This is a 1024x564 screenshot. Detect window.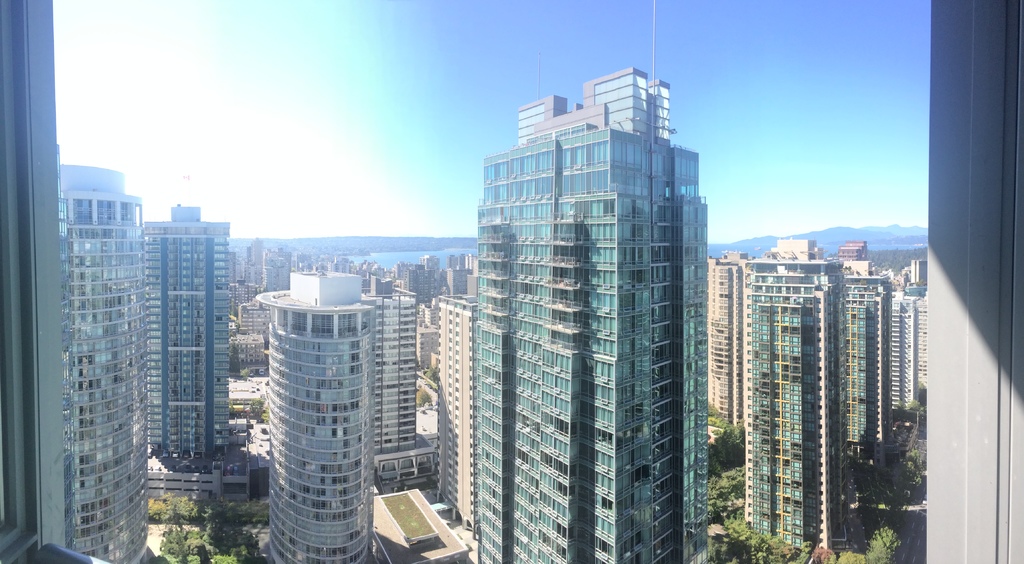
l=818, t=423, r=824, b=430.
